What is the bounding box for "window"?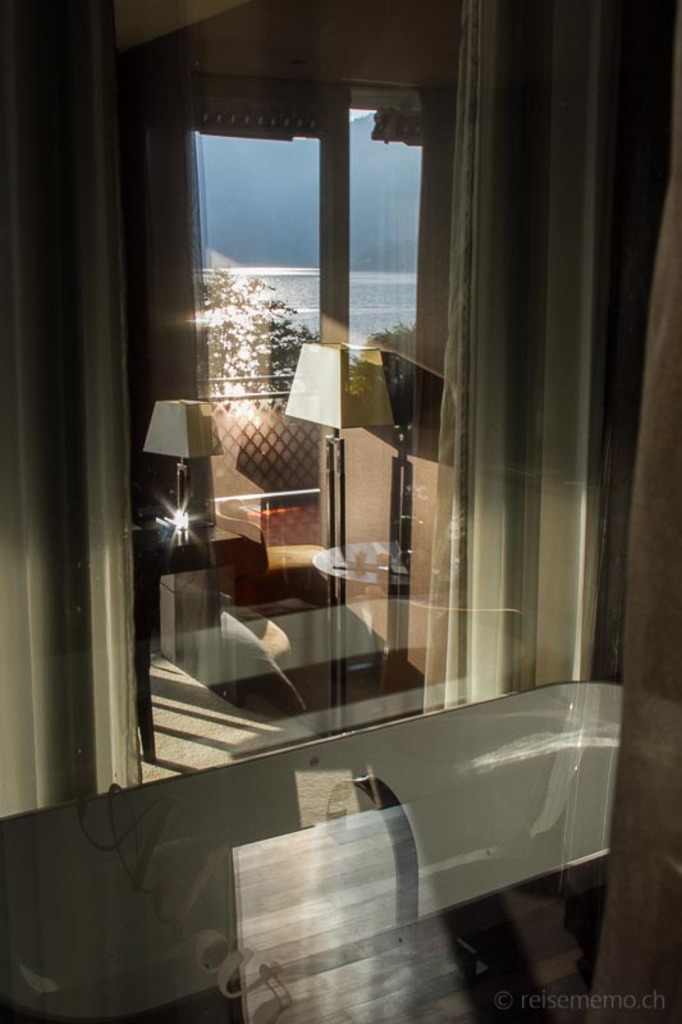
BBox(178, 74, 470, 712).
